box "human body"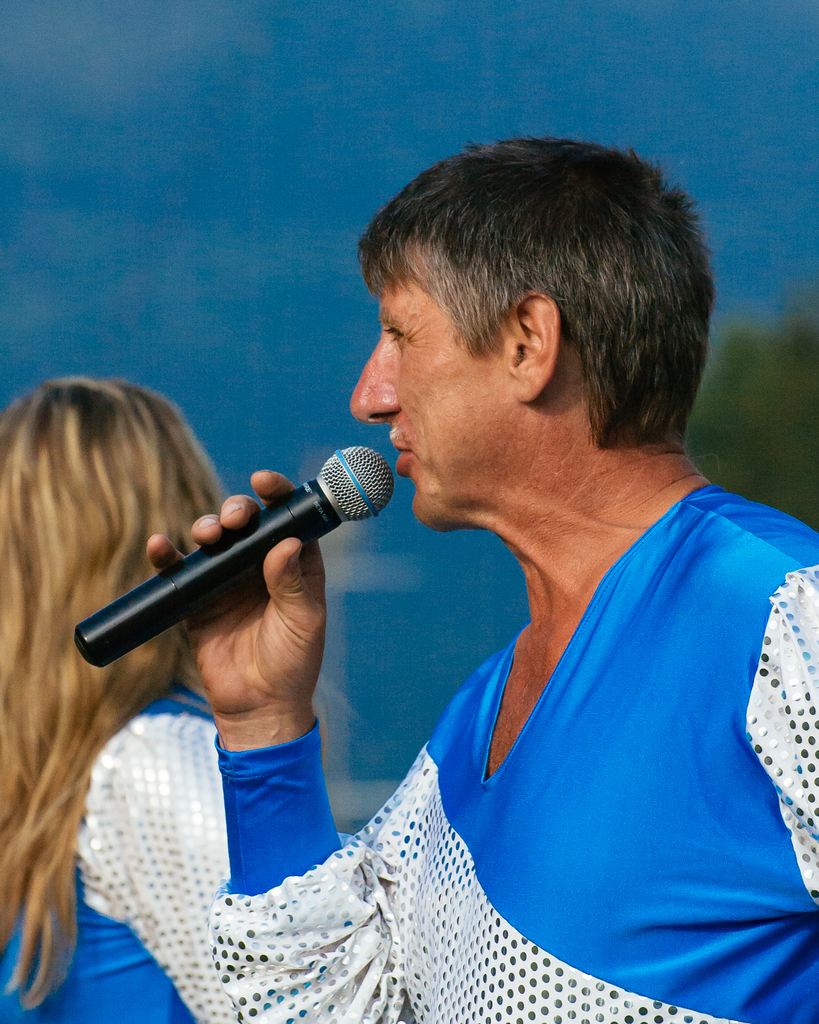
l=145, t=133, r=818, b=1023
